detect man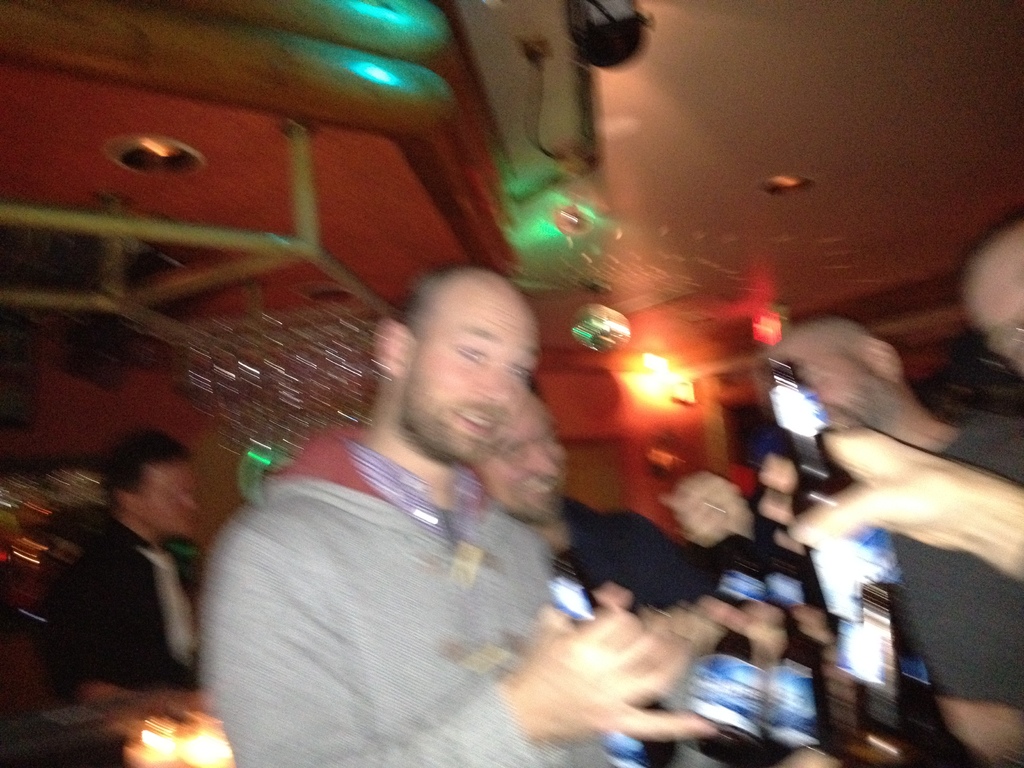
478, 387, 752, 612
